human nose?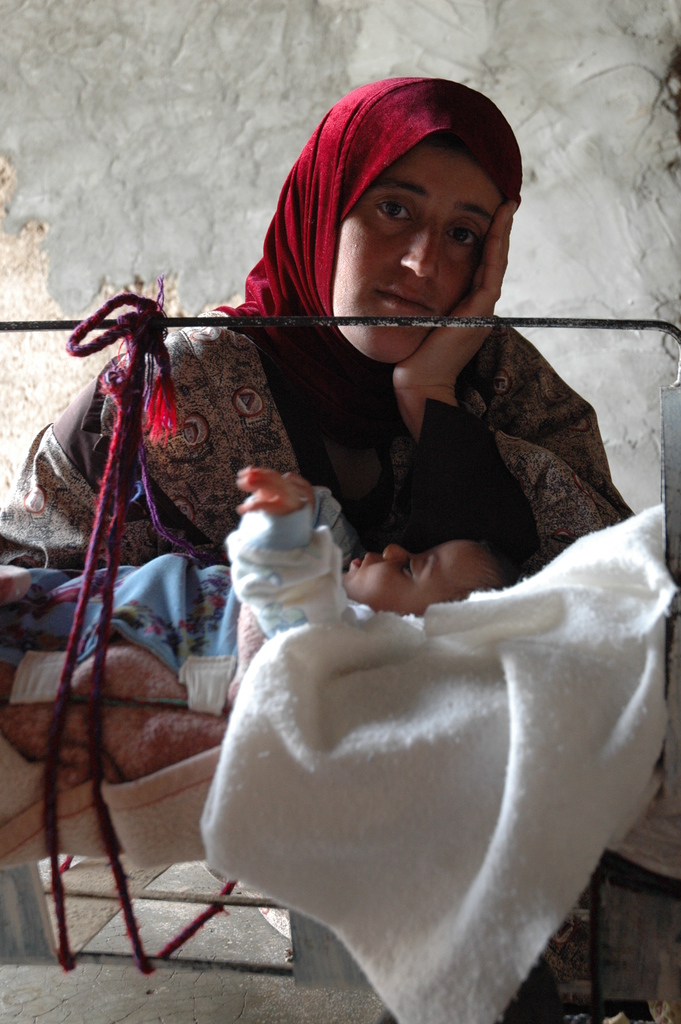
[395, 218, 434, 278]
